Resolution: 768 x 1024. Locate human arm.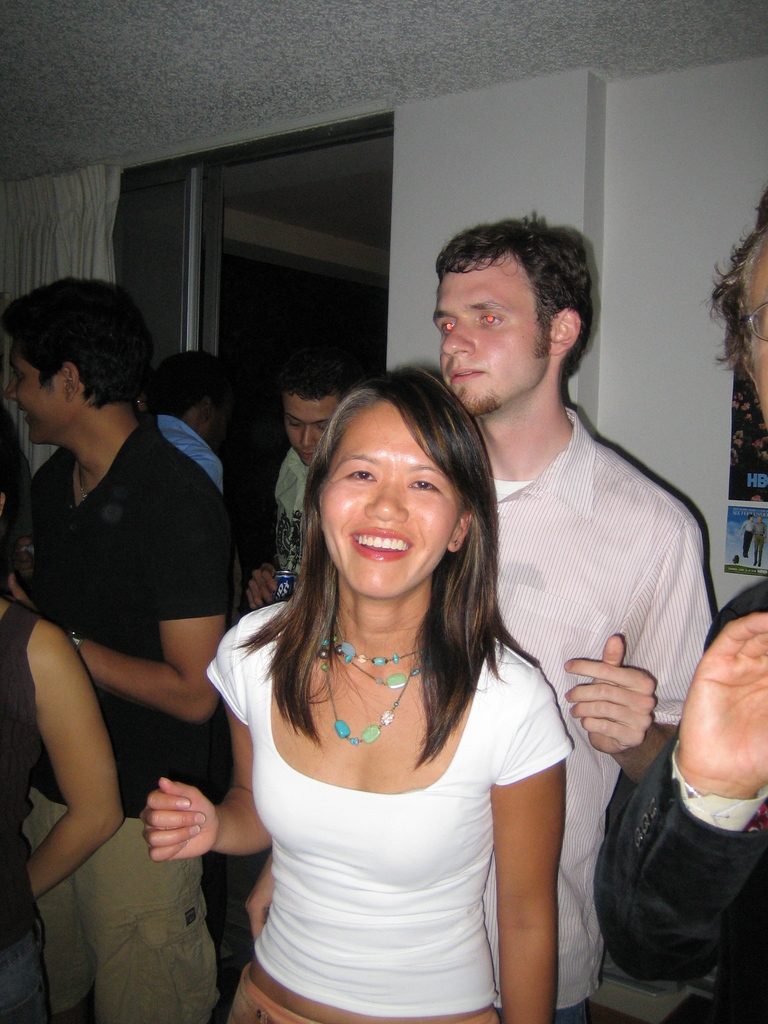
x1=193, y1=445, x2=234, y2=500.
